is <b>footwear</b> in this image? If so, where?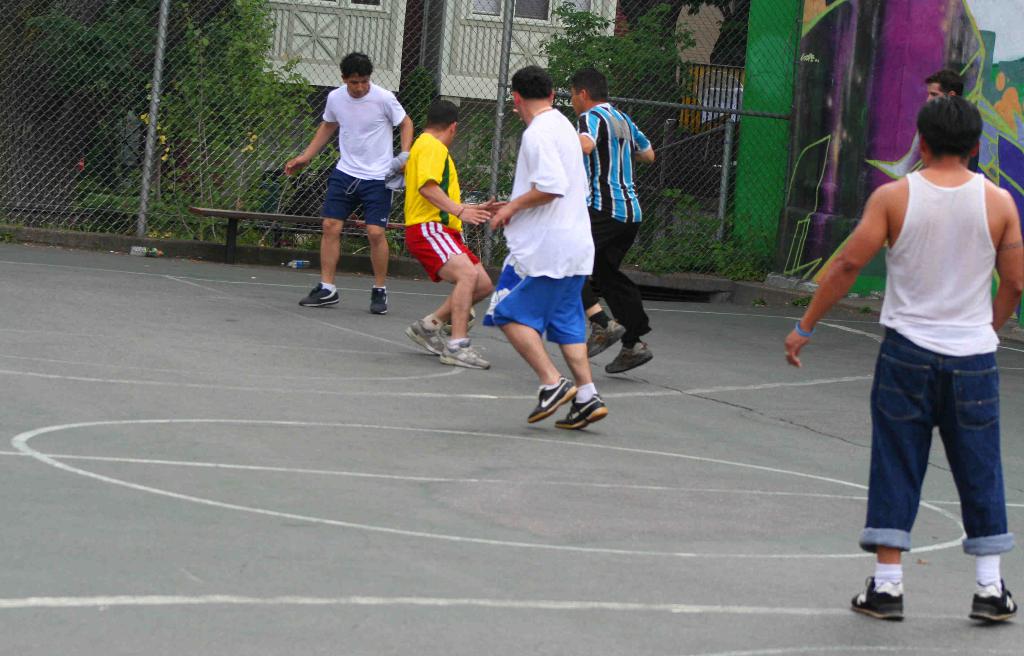
Yes, at [520, 373, 581, 422].
